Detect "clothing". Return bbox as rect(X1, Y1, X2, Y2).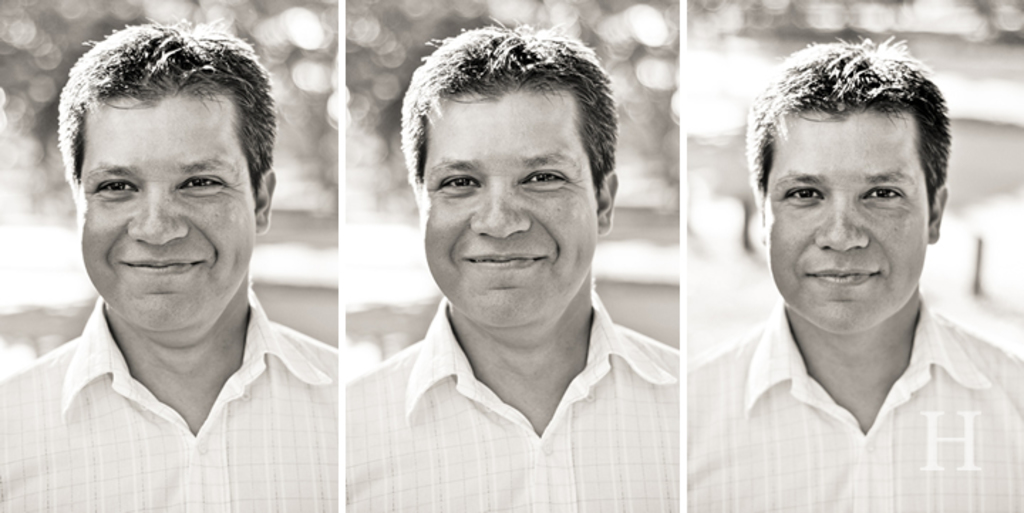
rect(1, 281, 353, 509).
